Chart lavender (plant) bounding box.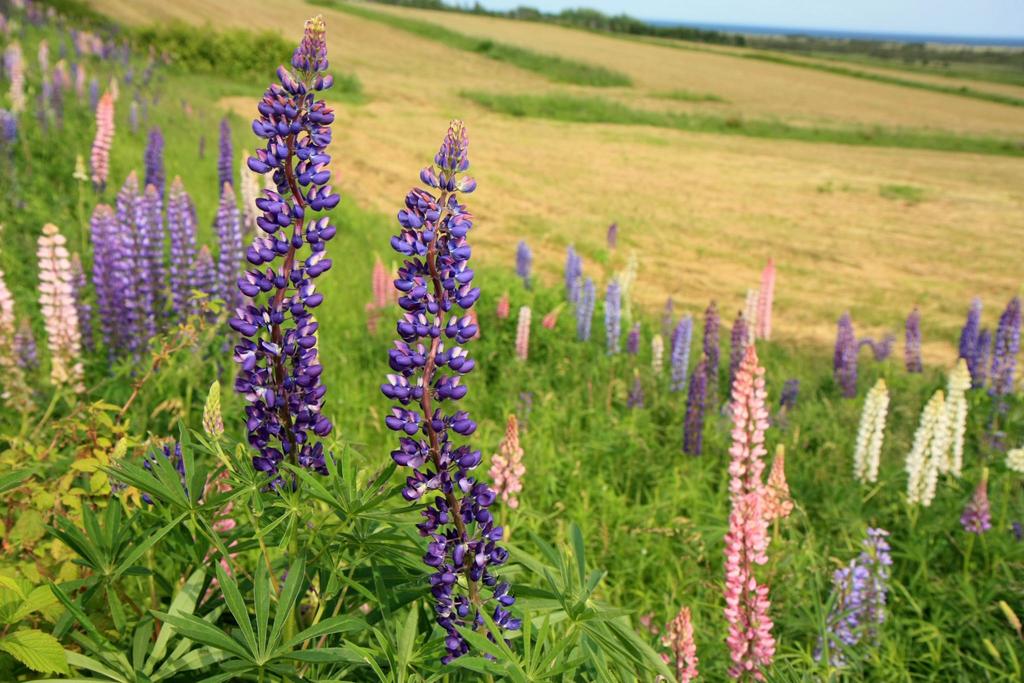
Charted: region(991, 293, 1023, 416).
